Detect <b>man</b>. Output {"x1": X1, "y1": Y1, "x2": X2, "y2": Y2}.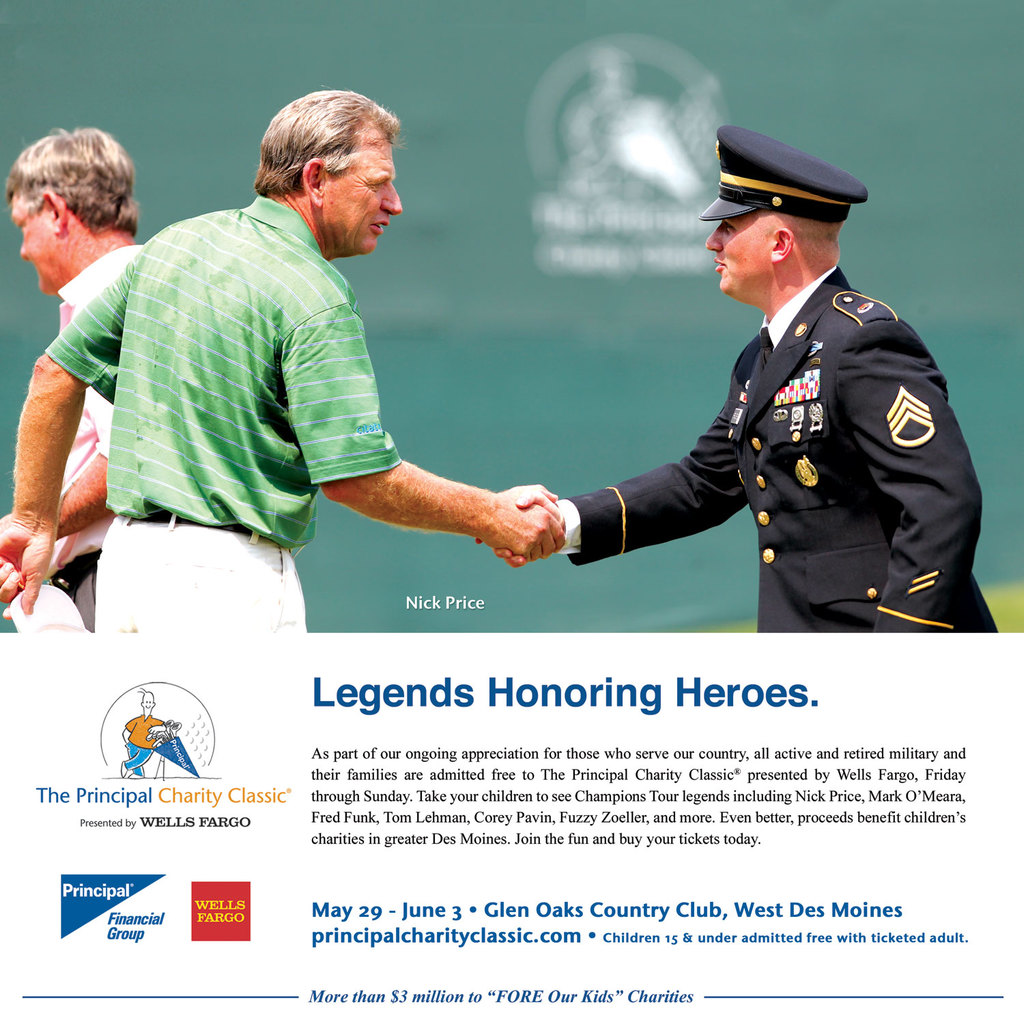
{"x1": 0, "y1": 119, "x2": 145, "y2": 631}.
